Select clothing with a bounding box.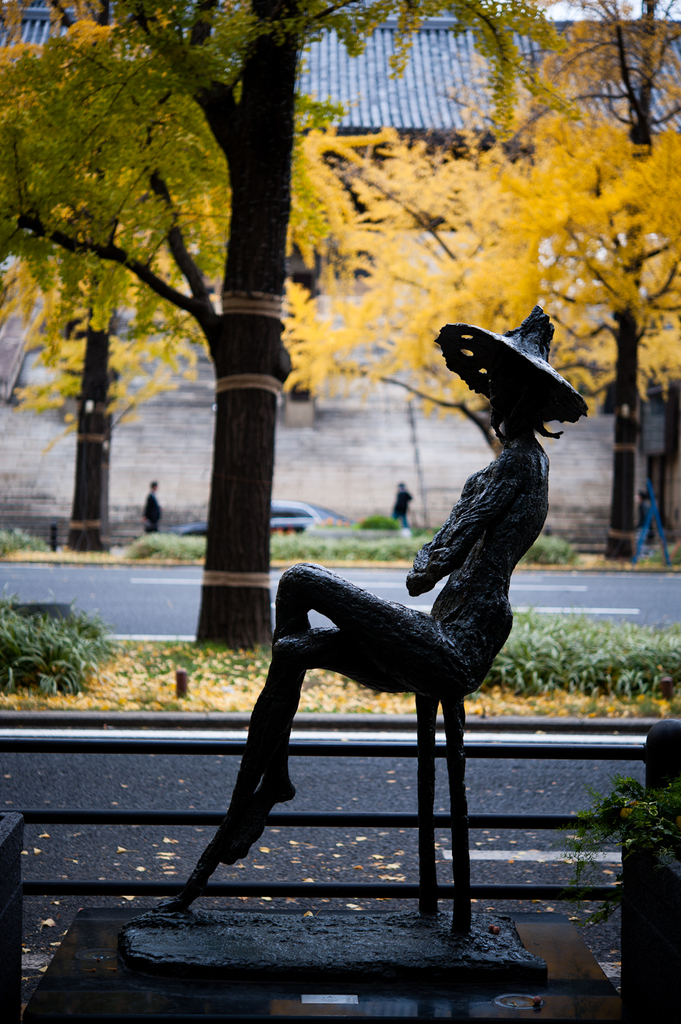
<region>260, 417, 545, 721</region>.
